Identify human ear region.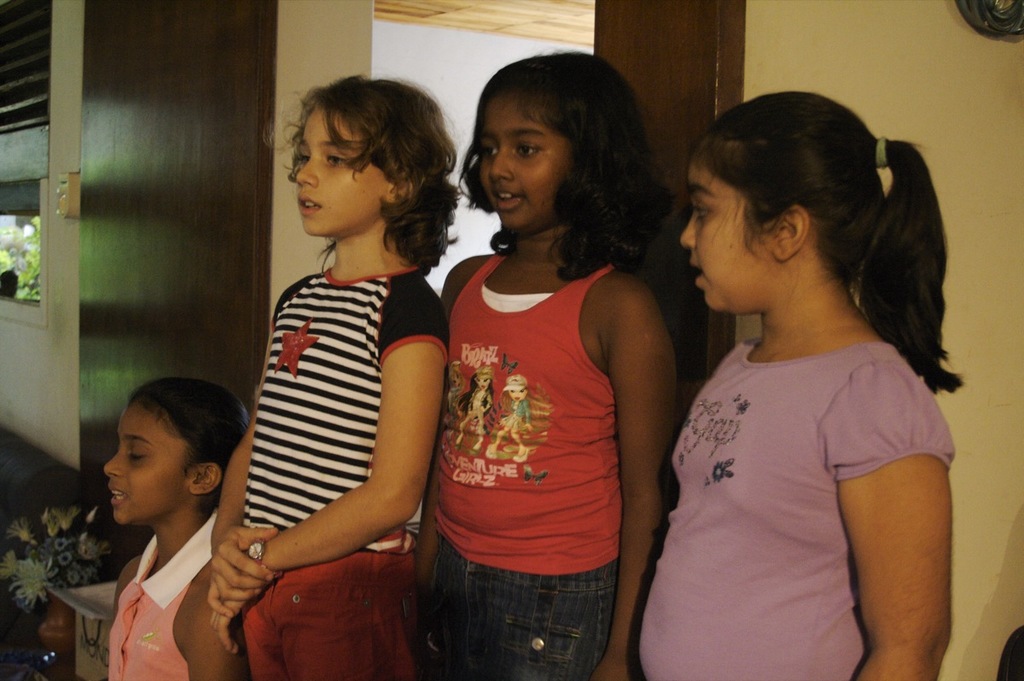
Region: 192, 461, 221, 493.
